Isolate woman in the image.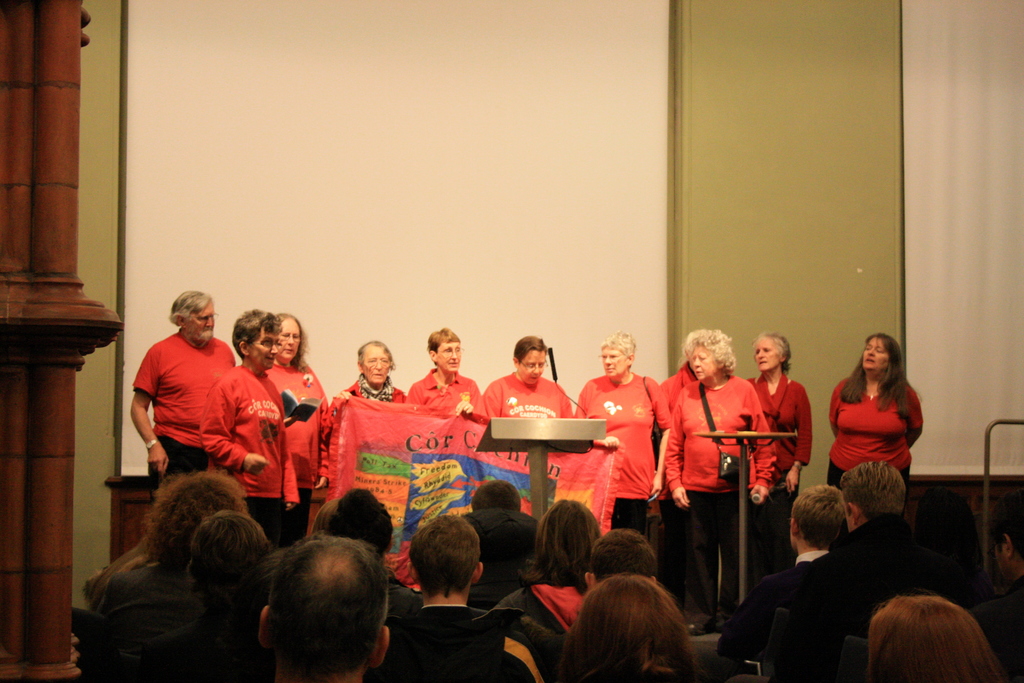
Isolated region: 263/314/340/543.
